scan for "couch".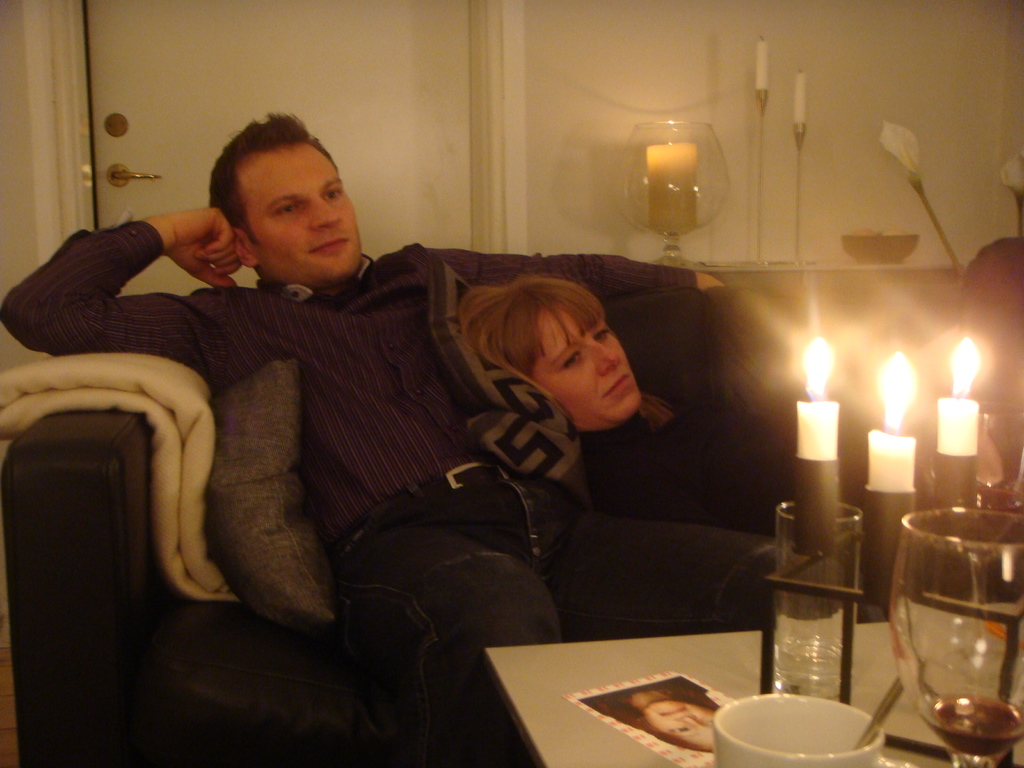
Scan result: {"left": 0, "top": 290, "right": 963, "bottom": 767}.
